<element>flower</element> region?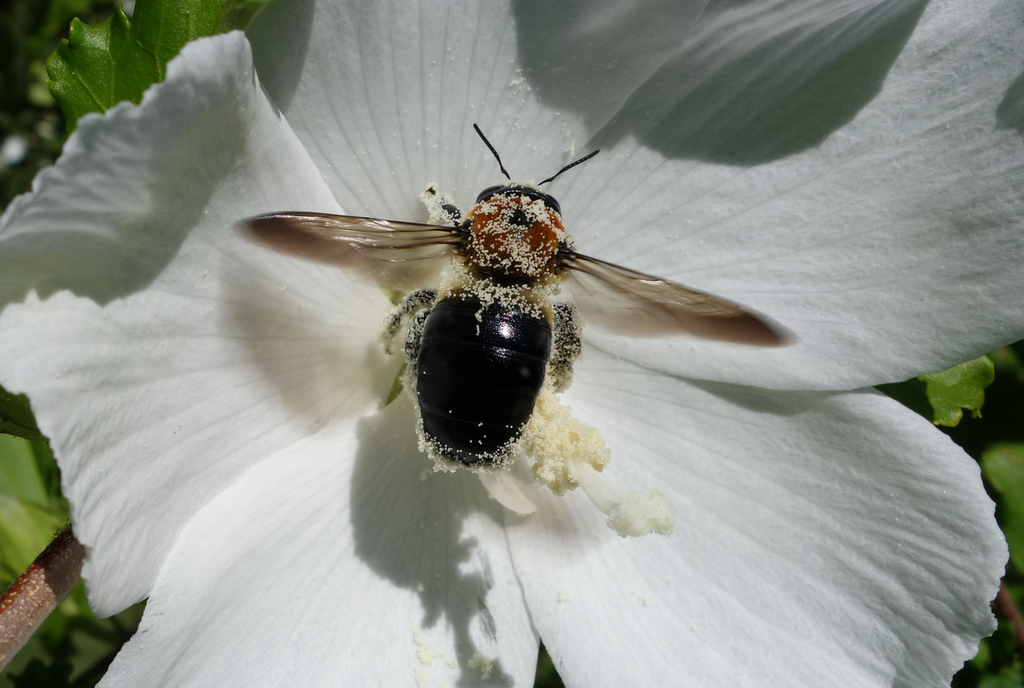
[0,0,1023,687]
